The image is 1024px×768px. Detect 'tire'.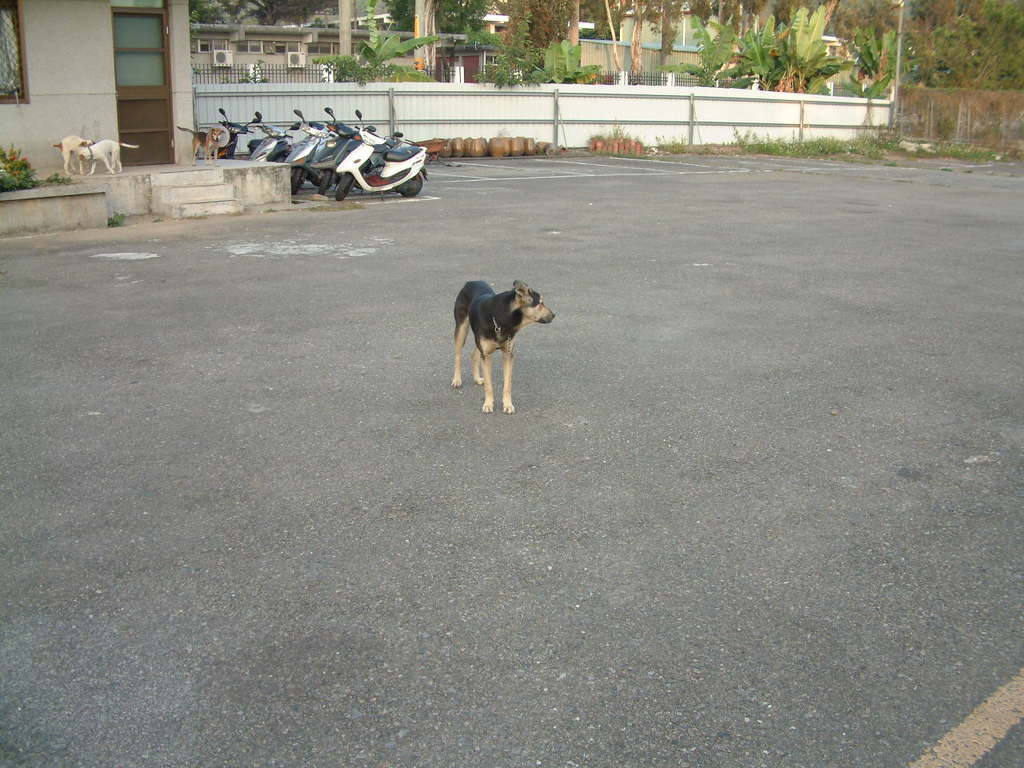
Detection: <region>318, 170, 331, 198</region>.
